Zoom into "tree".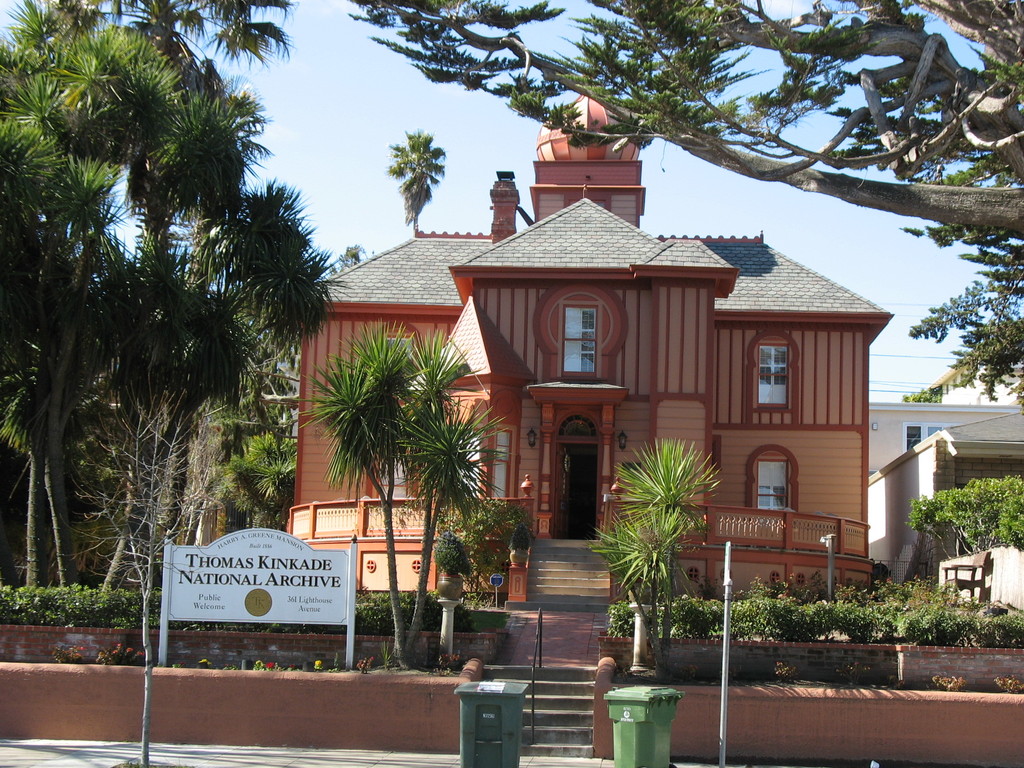
Zoom target: left=22, top=41, right=322, bottom=615.
